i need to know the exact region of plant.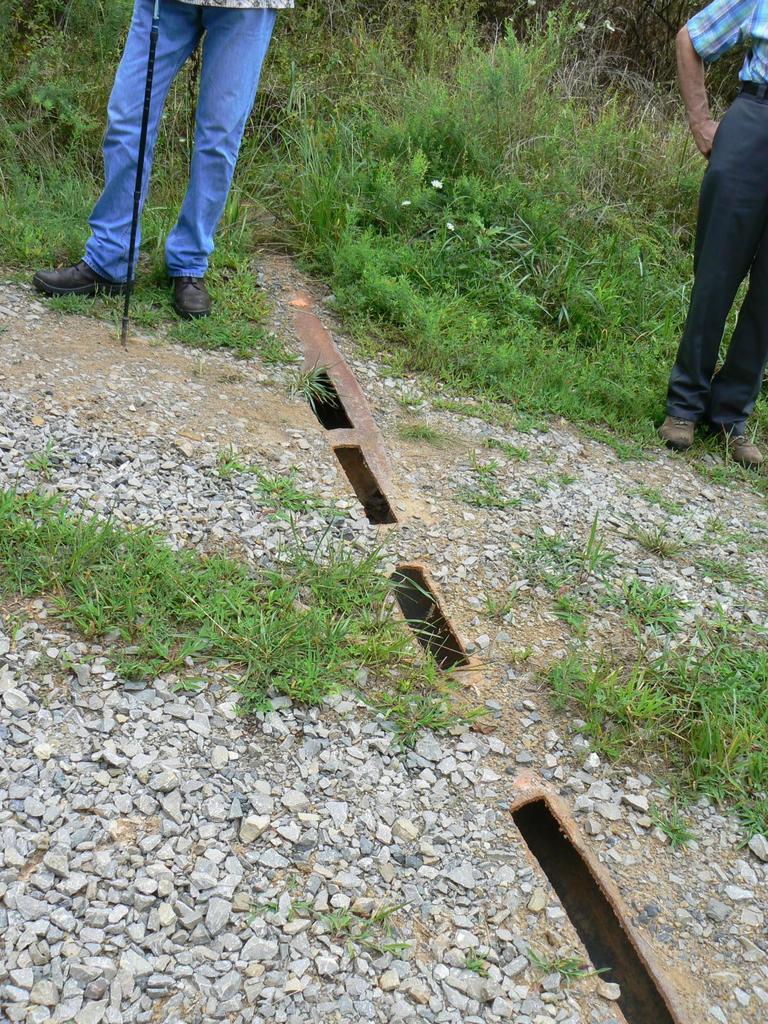
Region: [486, 588, 517, 620].
